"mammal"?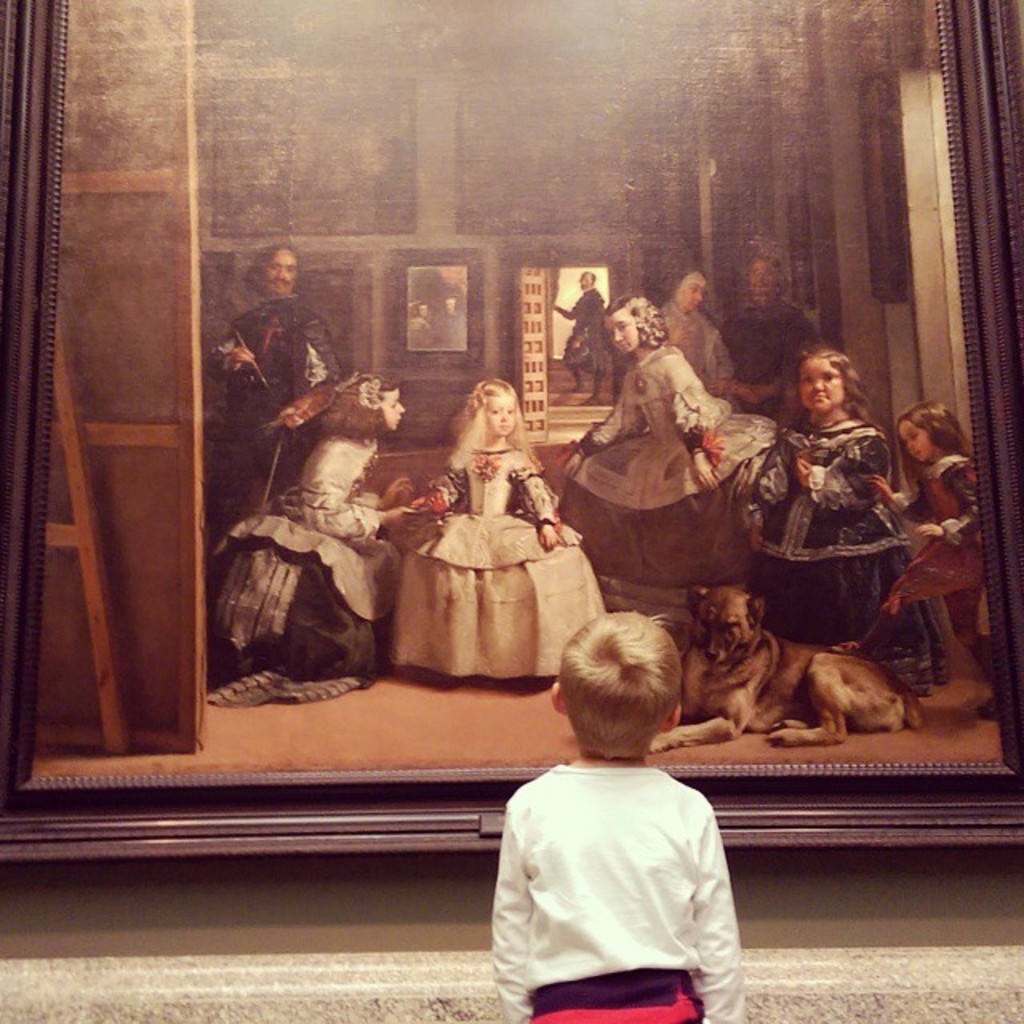
(left=390, top=379, right=613, bottom=680)
